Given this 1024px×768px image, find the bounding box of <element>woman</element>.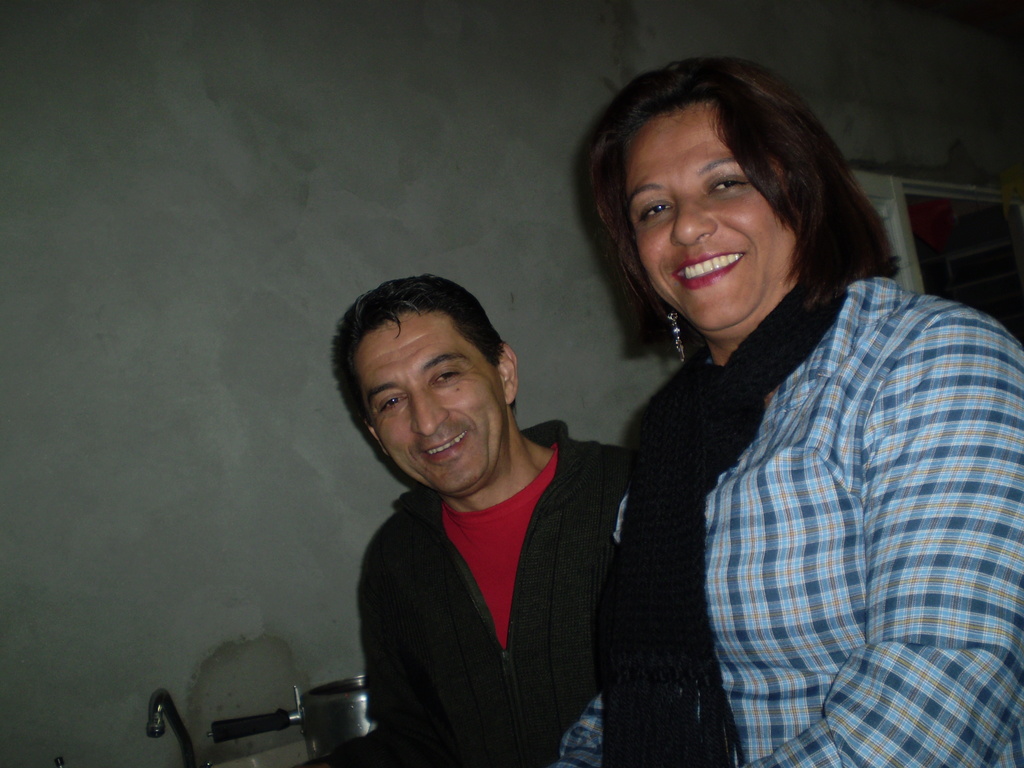
select_region(541, 62, 1023, 767).
